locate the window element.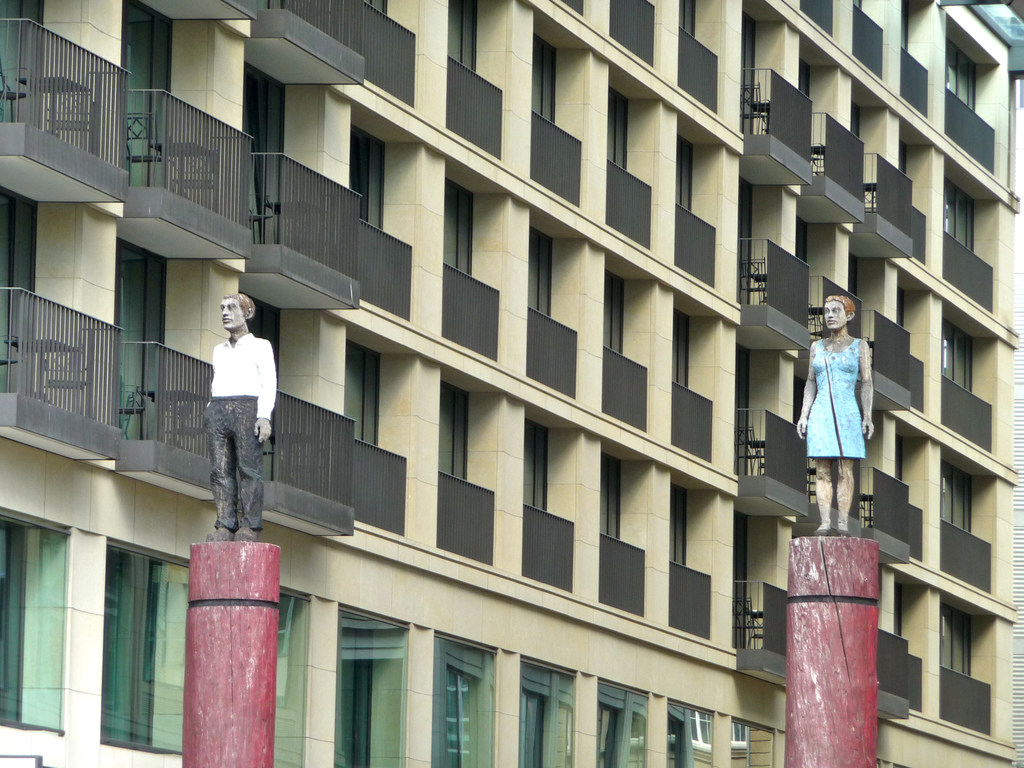
Element bbox: (left=440, top=381, right=474, bottom=479).
